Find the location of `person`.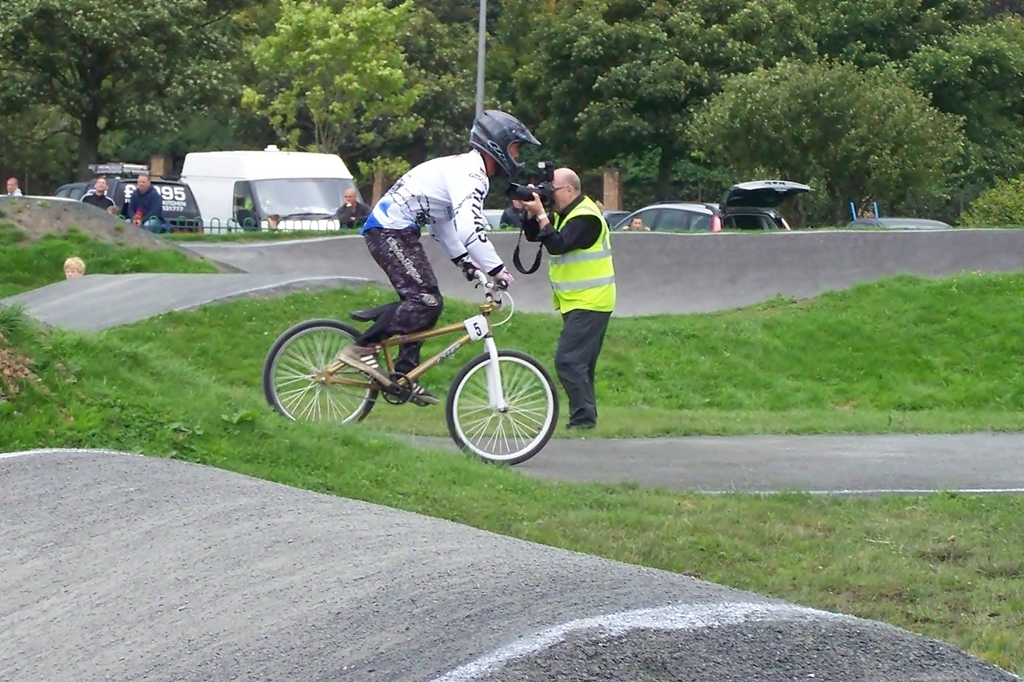
Location: select_region(62, 260, 84, 285).
